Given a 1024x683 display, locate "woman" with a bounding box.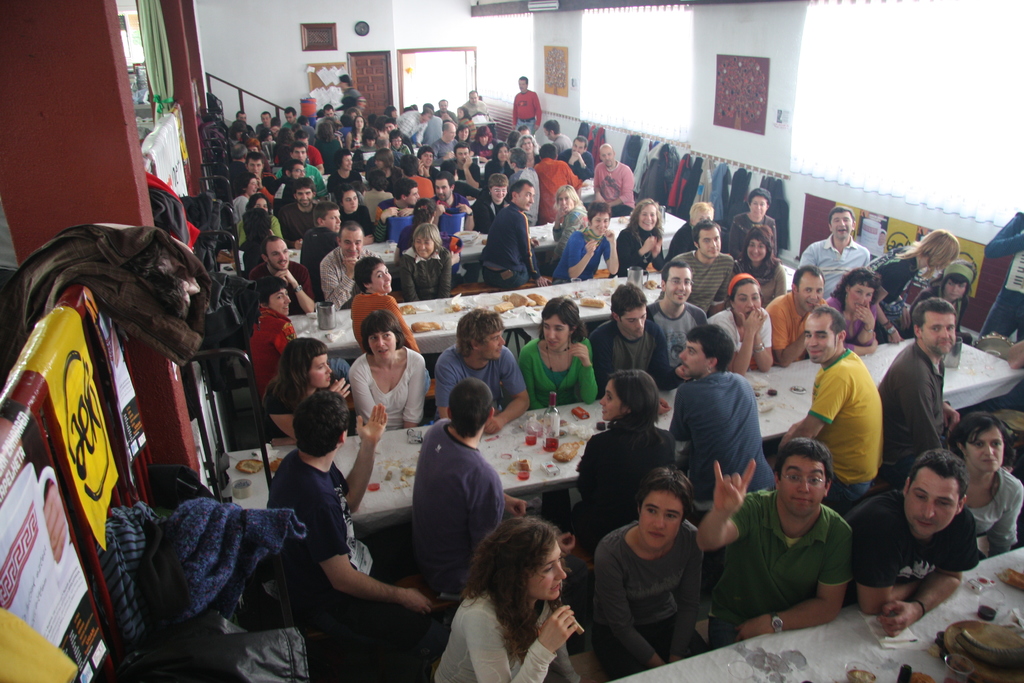
Located: (left=270, top=338, right=342, bottom=413).
